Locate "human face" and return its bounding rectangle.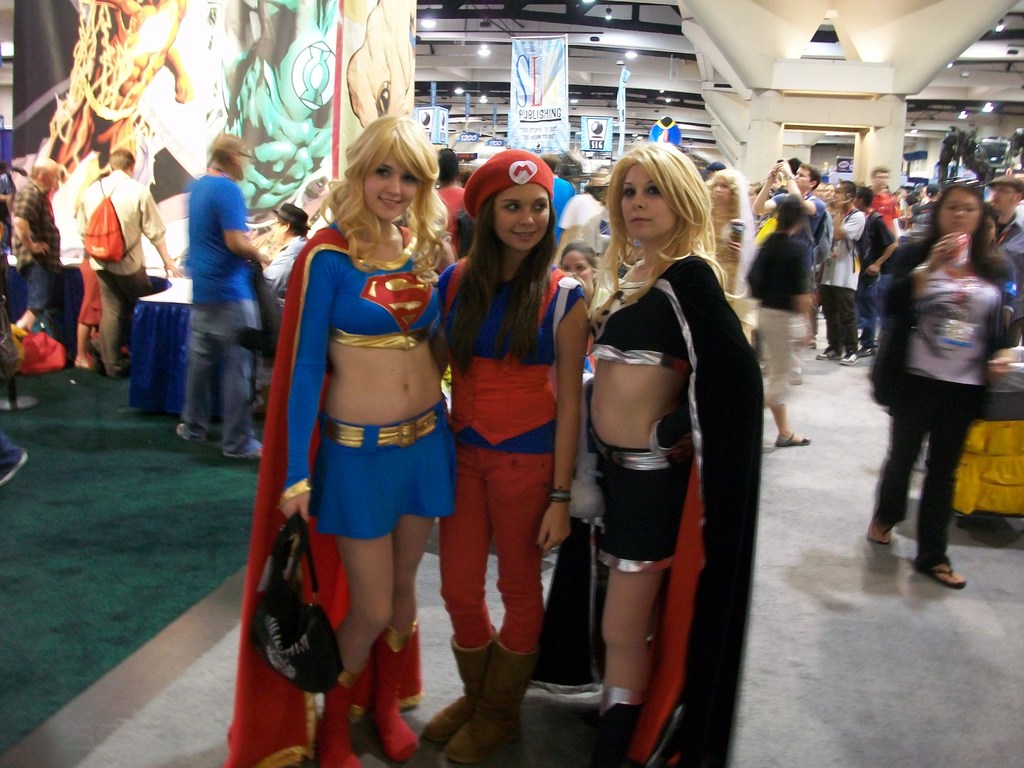
707 177 730 198.
